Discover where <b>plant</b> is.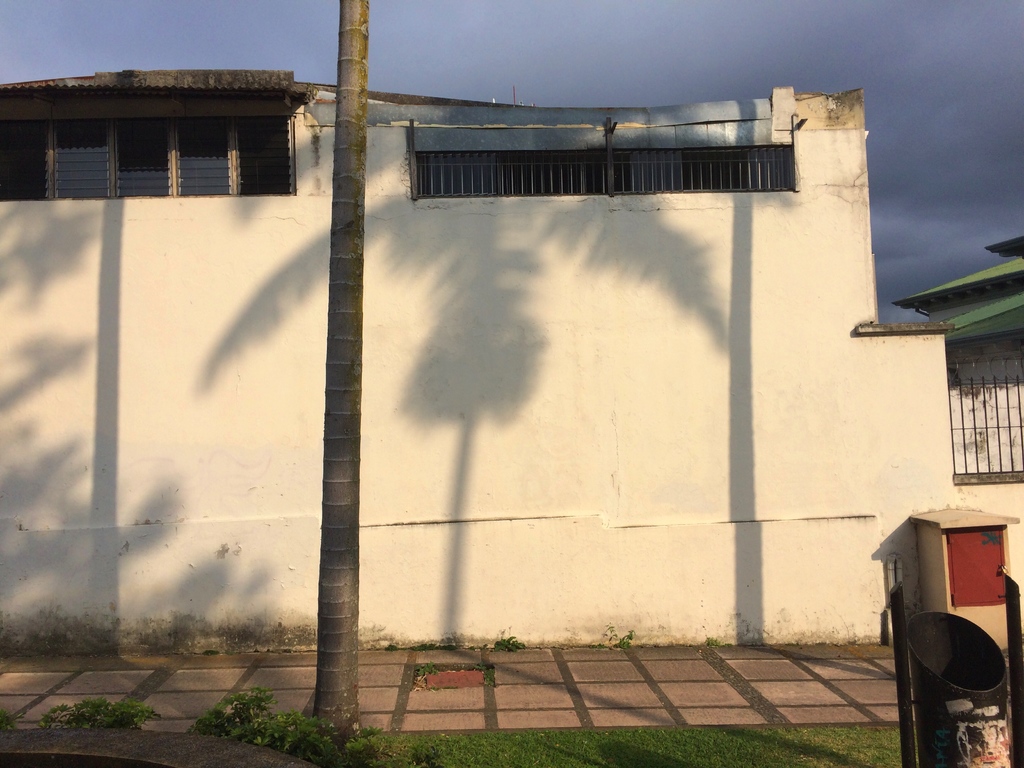
Discovered at 490:637:520:655.
